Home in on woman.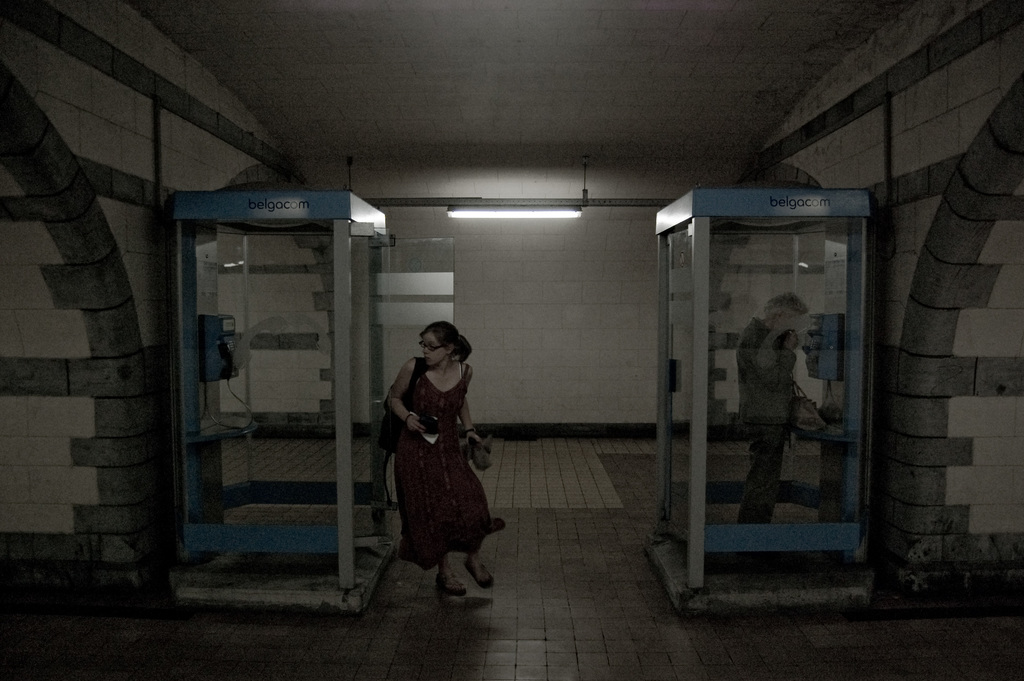
Homed in at 374:311:504:600.
